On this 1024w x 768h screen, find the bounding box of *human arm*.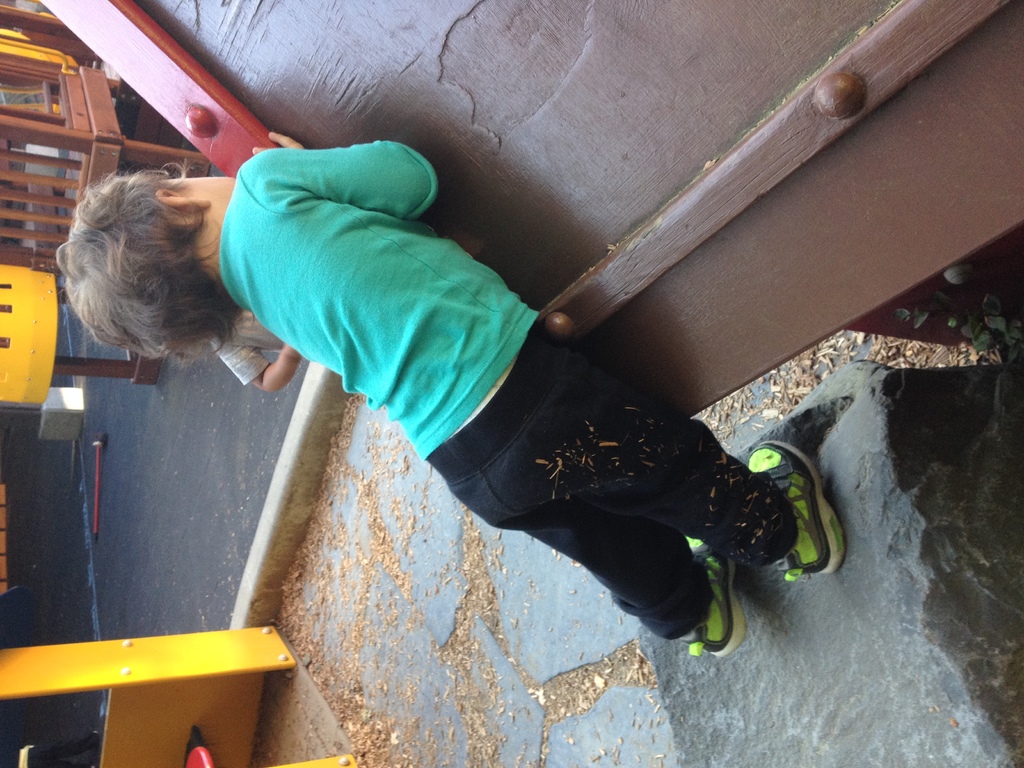
Bounding box: box(259, 133, 434, 216).
